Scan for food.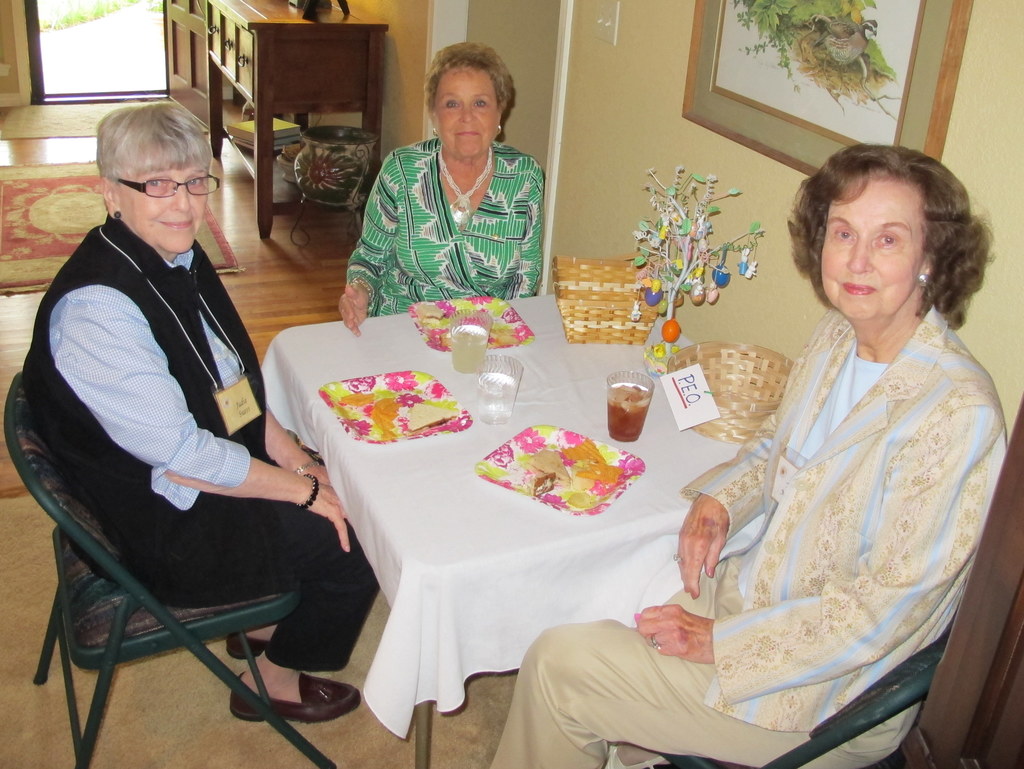
Scan result: 509 436 621 514.
